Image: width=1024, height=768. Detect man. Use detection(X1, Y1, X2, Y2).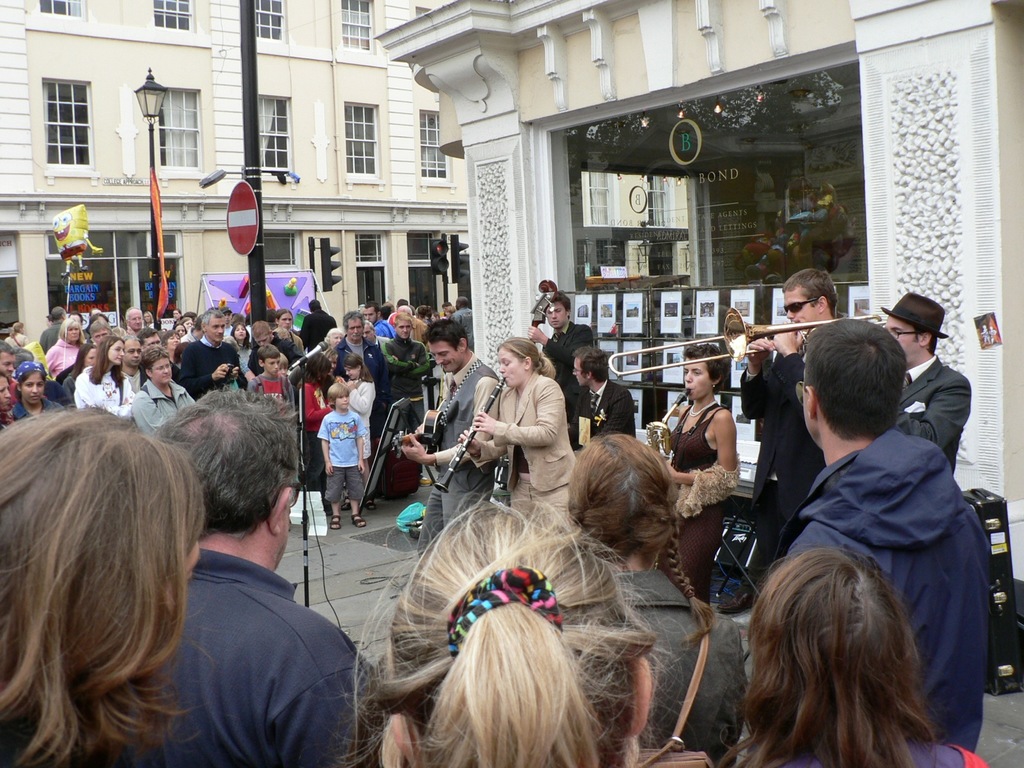
detection(38, 305, 65, 351).
